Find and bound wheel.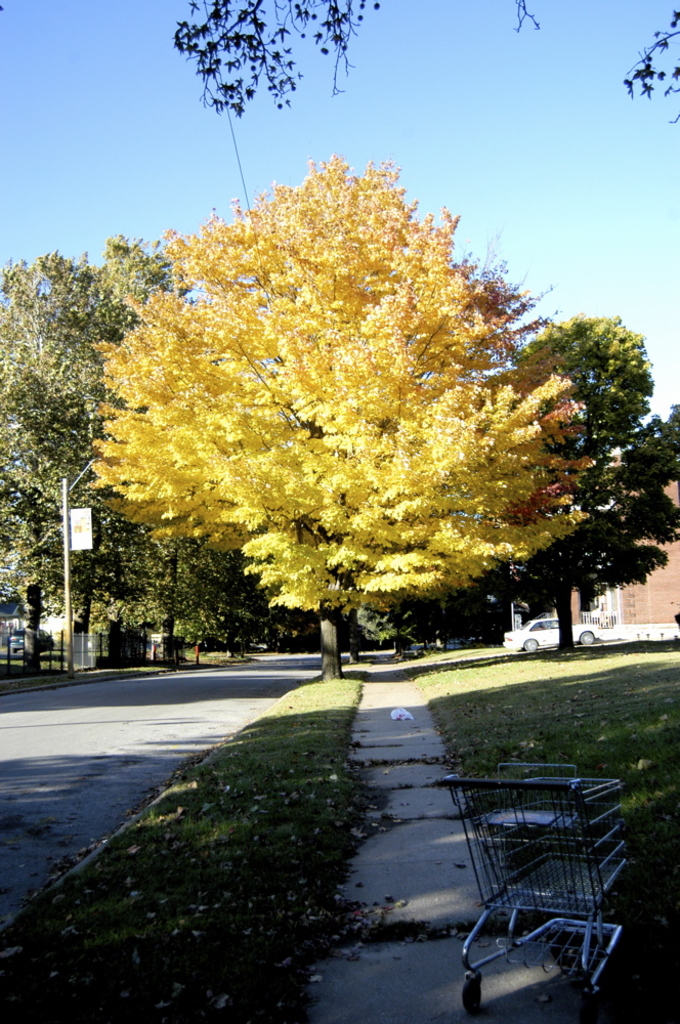
Bound: bbox=[524, 639, 538, 651].
